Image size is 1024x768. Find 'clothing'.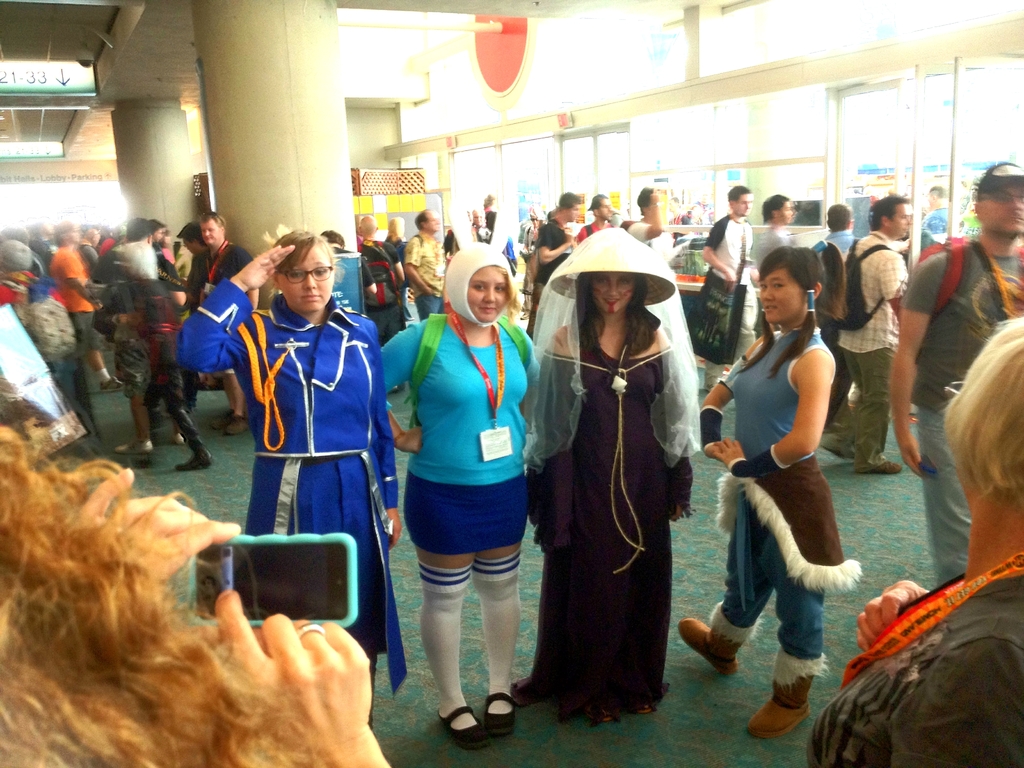
Rect(825, 223, 913, 460).
